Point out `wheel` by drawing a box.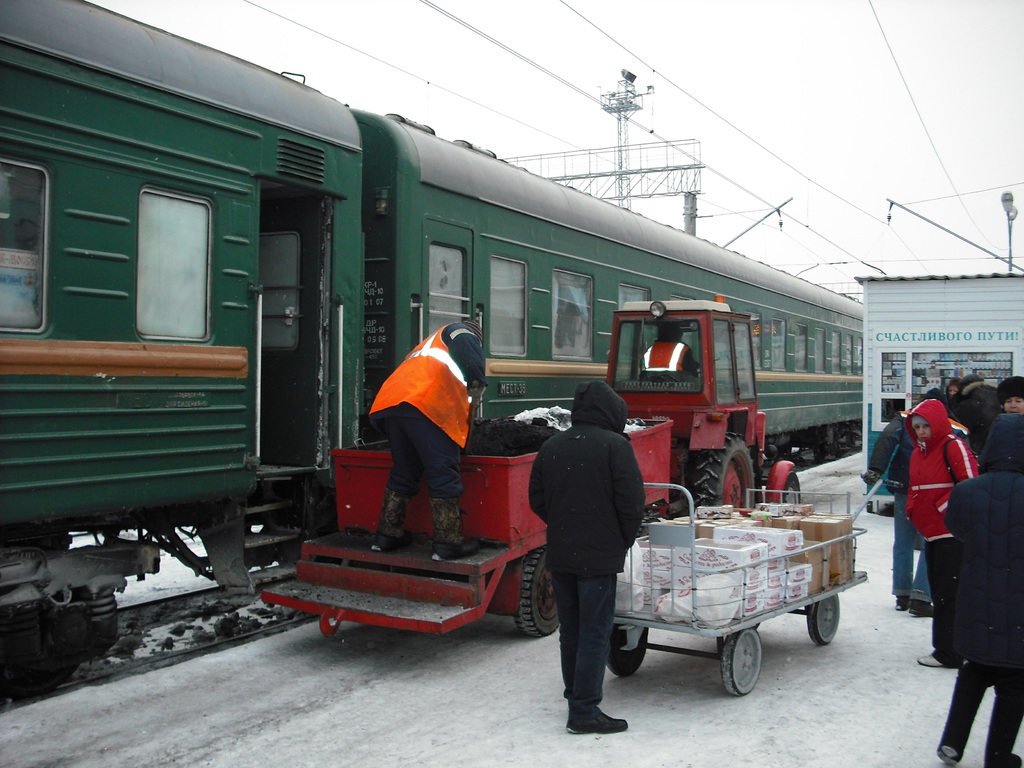
x1=610, y1=630, x2=647, y2=679.
